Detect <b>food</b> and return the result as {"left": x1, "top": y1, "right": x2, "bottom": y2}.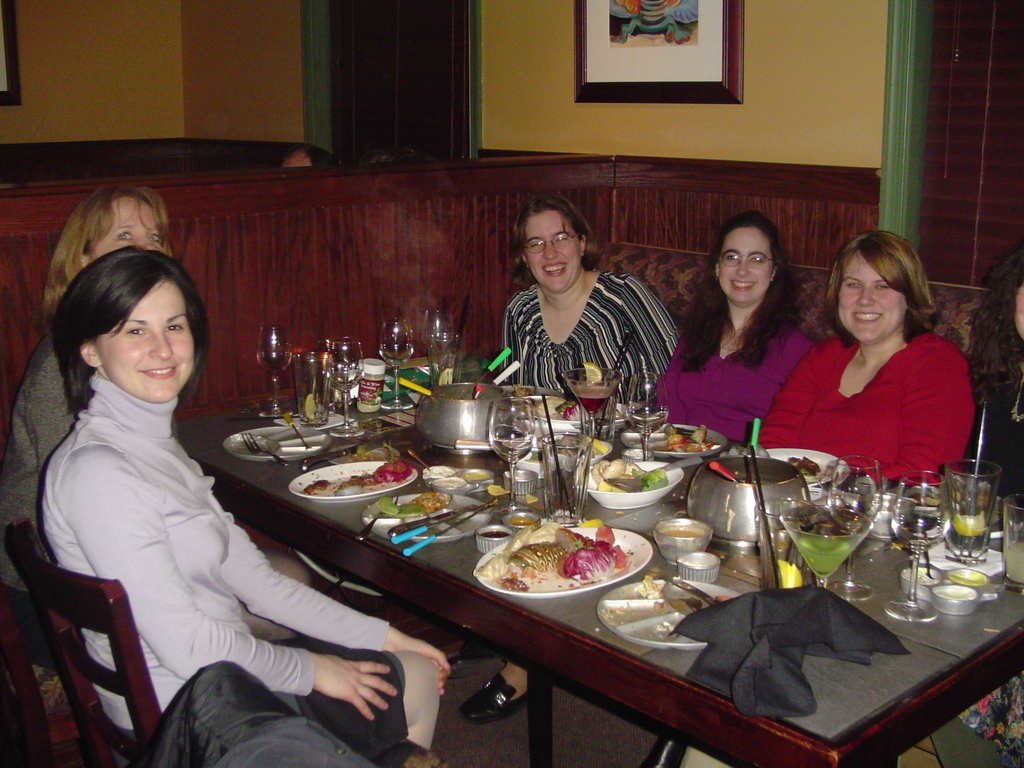
{"left": 486, "top": 483, "right": 510, "bottom": 498}.
